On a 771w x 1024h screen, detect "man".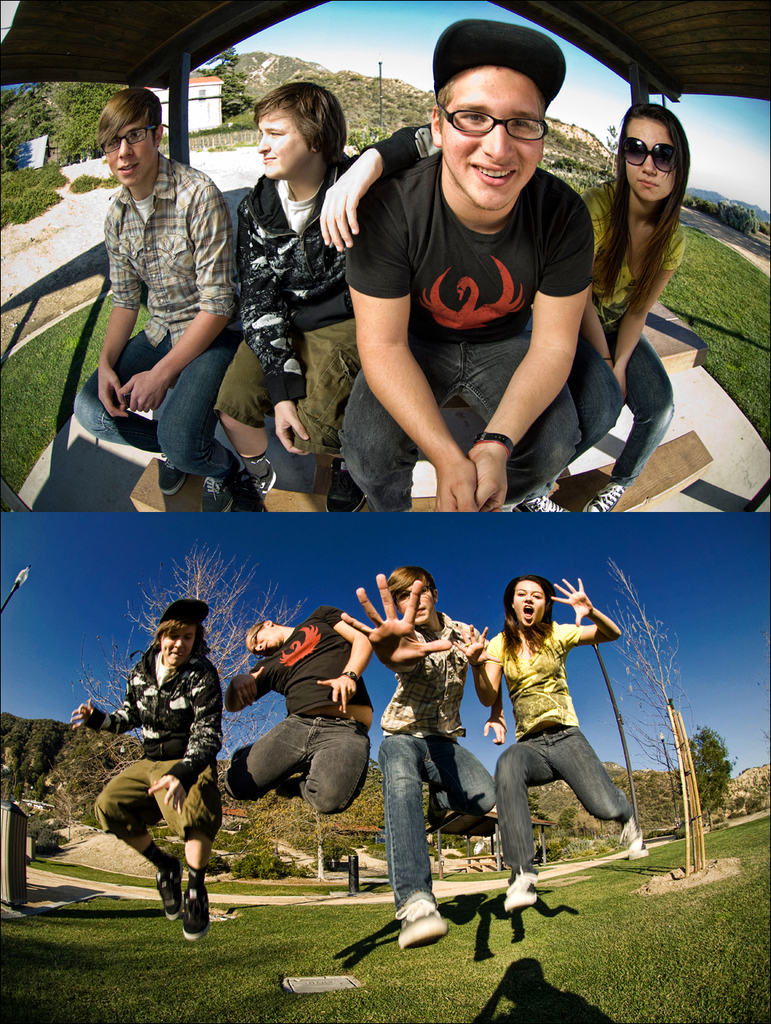
Rect(311, 43, 641, 513).
